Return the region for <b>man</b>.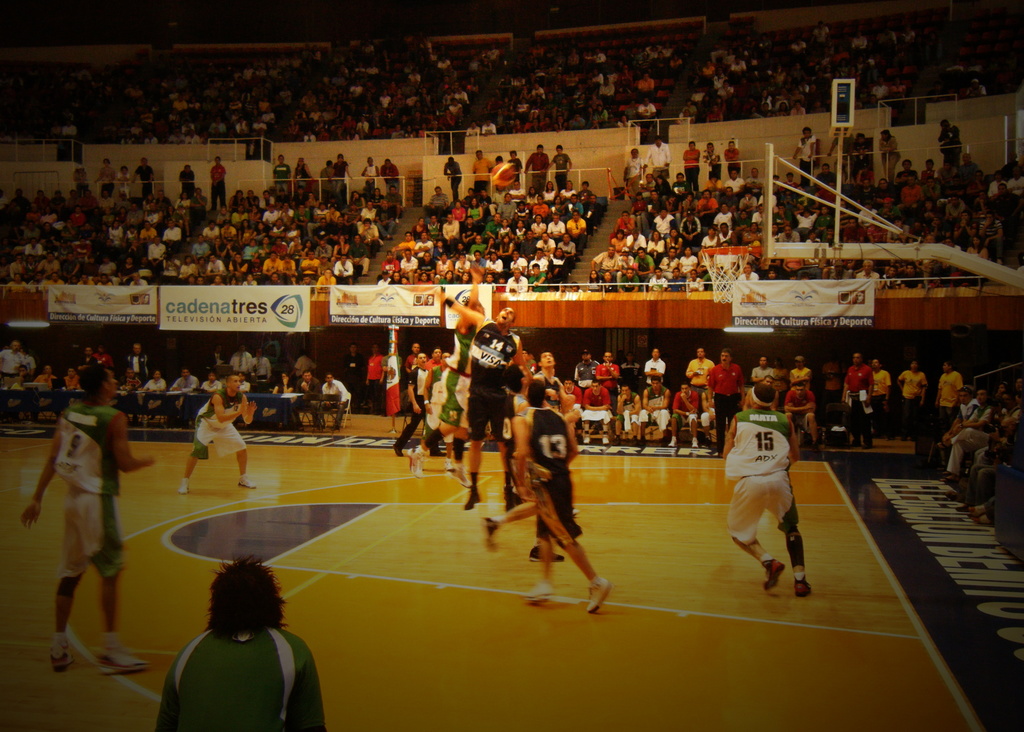
pyautogui.locateOnScreen(449, 251, 471, 281).
